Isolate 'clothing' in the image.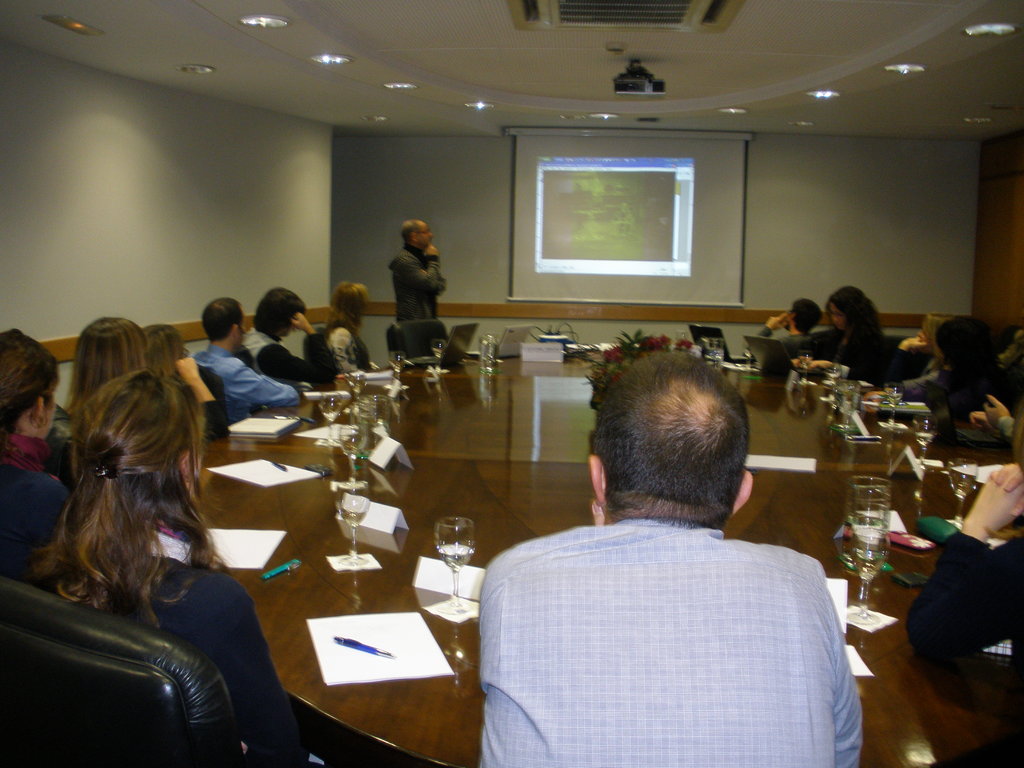
Isolated region: Rect(243, 323, 333, 386).
